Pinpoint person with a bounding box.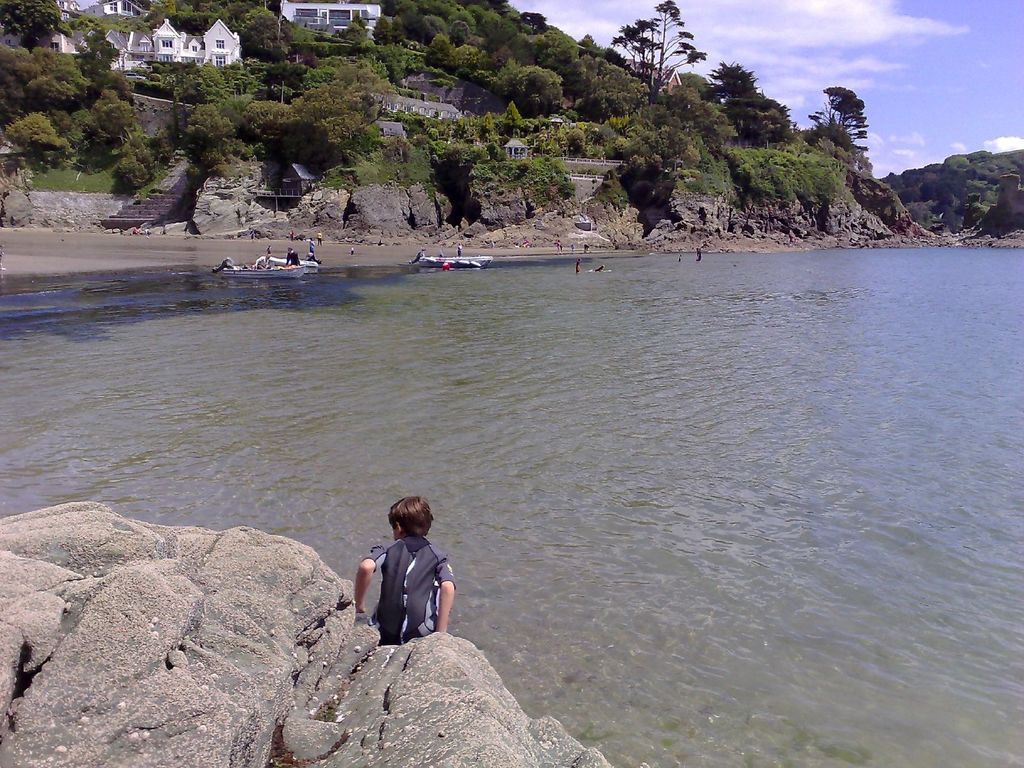
left=455, top=242, right=461, bottom=258.
